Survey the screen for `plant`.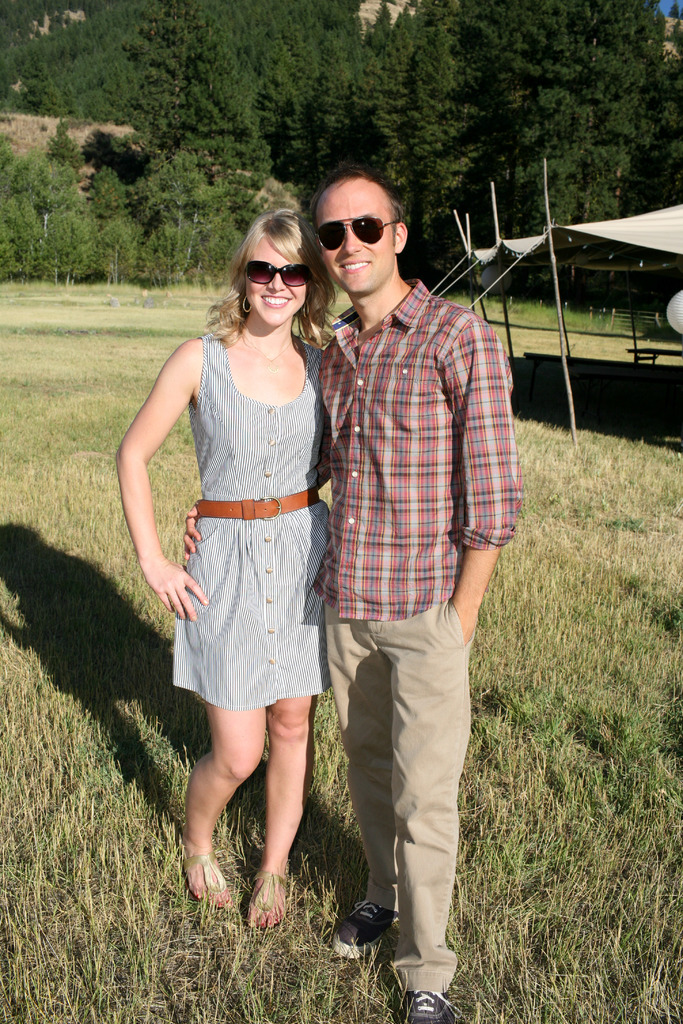
Survey found: [left=131, top=216, right=192, bottom=292].
